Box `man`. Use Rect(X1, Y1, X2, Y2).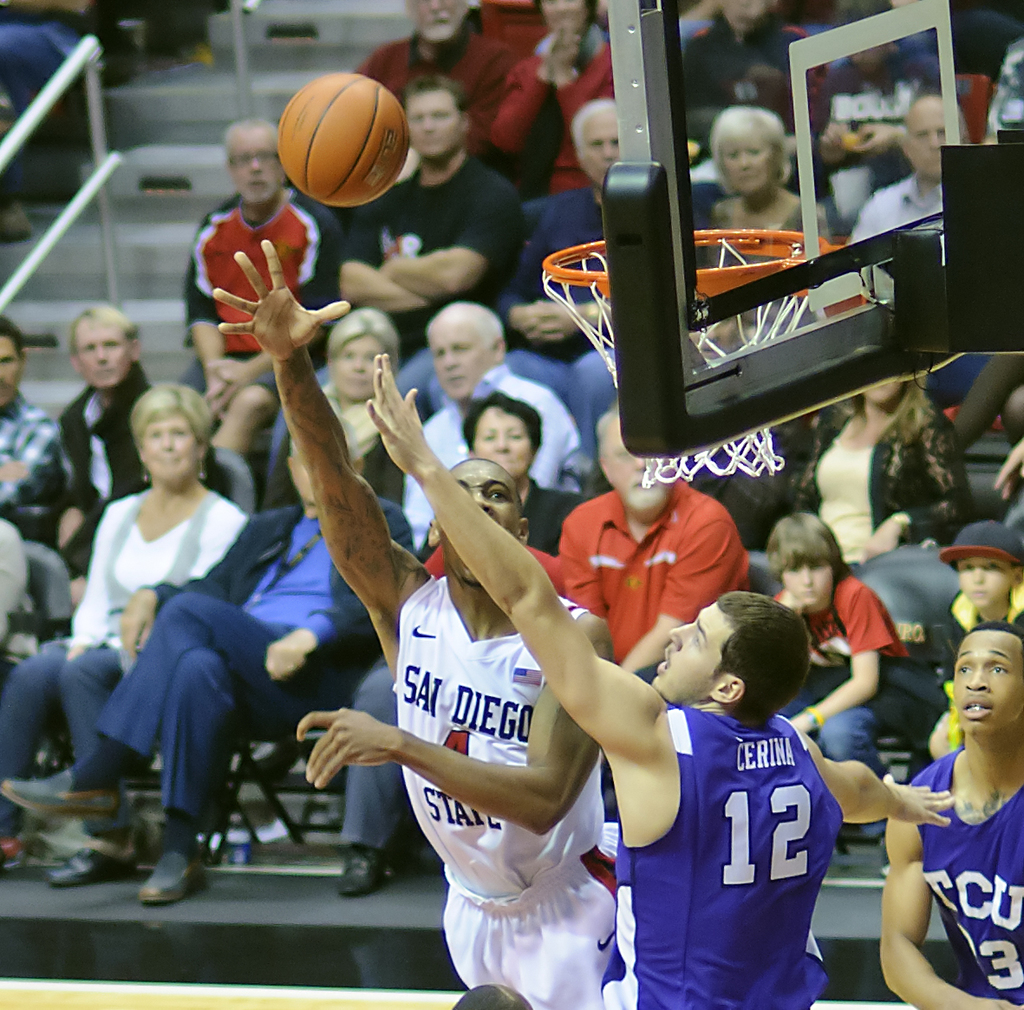
Rect(59, 301, 153, 553).
